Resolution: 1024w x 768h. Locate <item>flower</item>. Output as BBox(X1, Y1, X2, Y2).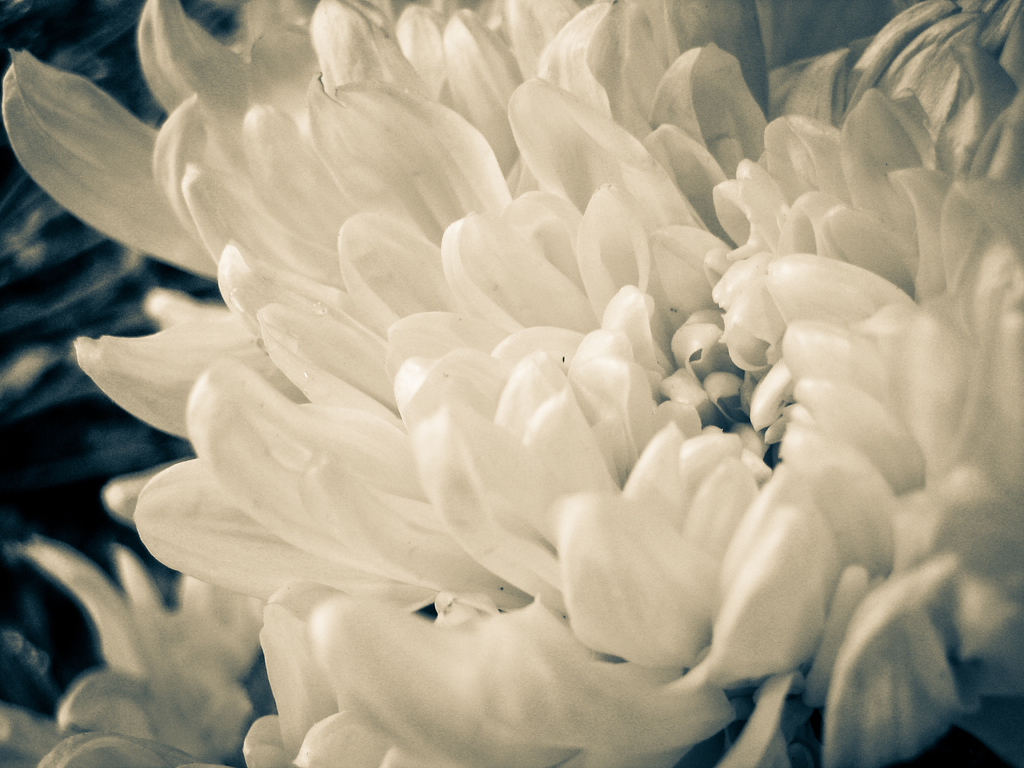
BBox(71, 20, 970, 765).
